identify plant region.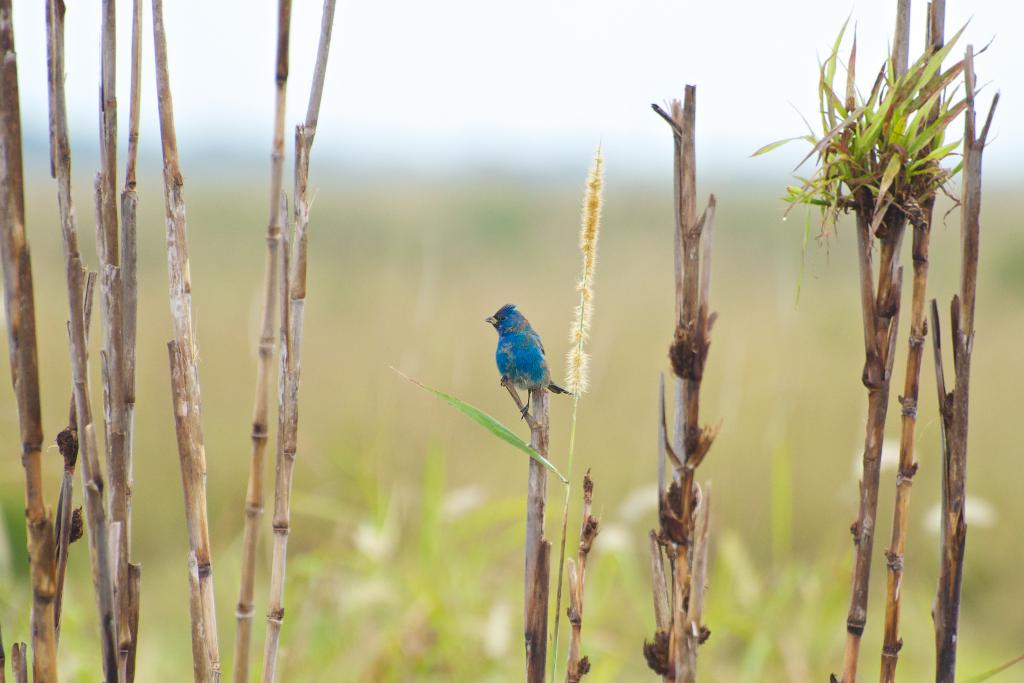
Region: (648,82,719,682).
